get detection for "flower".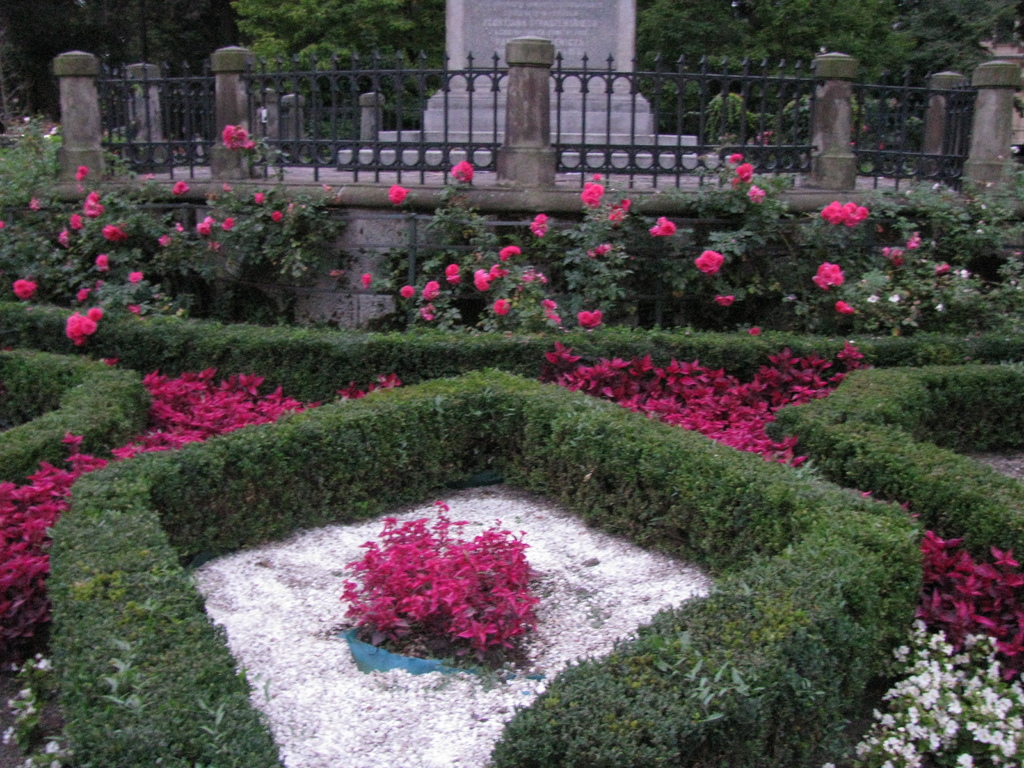
Detection: 582,183,604,203.
